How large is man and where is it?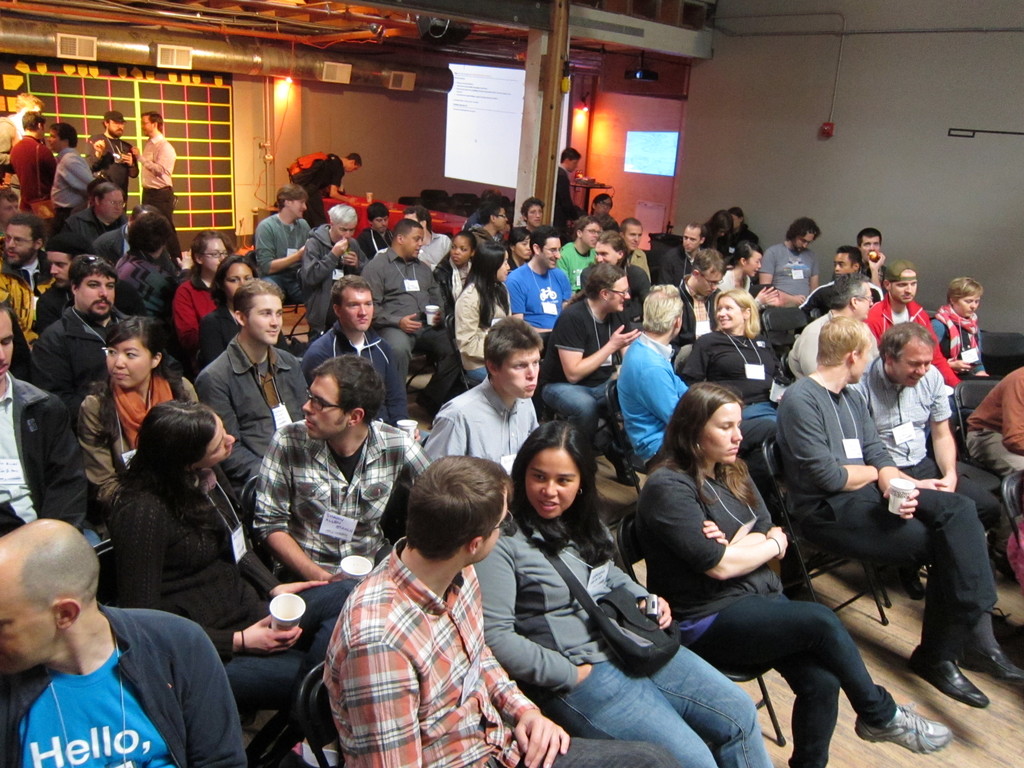
Bounding box: locate(132, 108, 181, 257).
